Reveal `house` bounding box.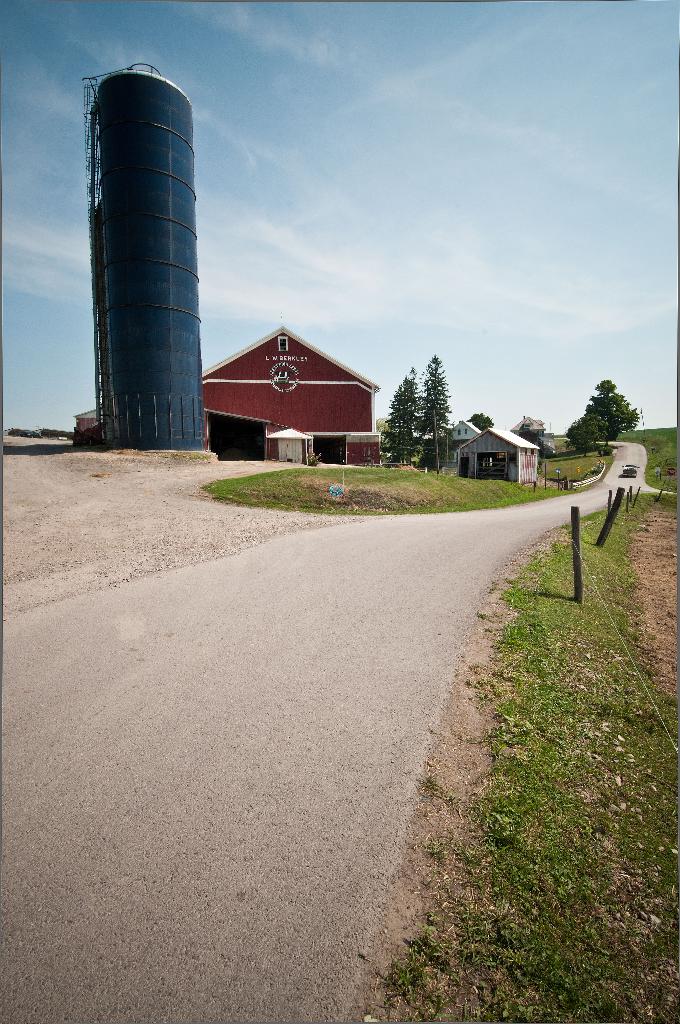
Revealed: rect(194, 326, 378, 462).
